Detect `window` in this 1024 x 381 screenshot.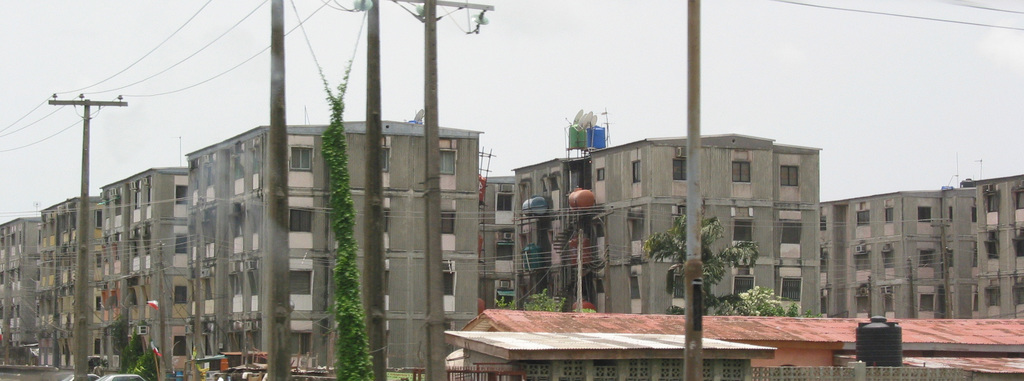
Detection: [234,156,246,181].
